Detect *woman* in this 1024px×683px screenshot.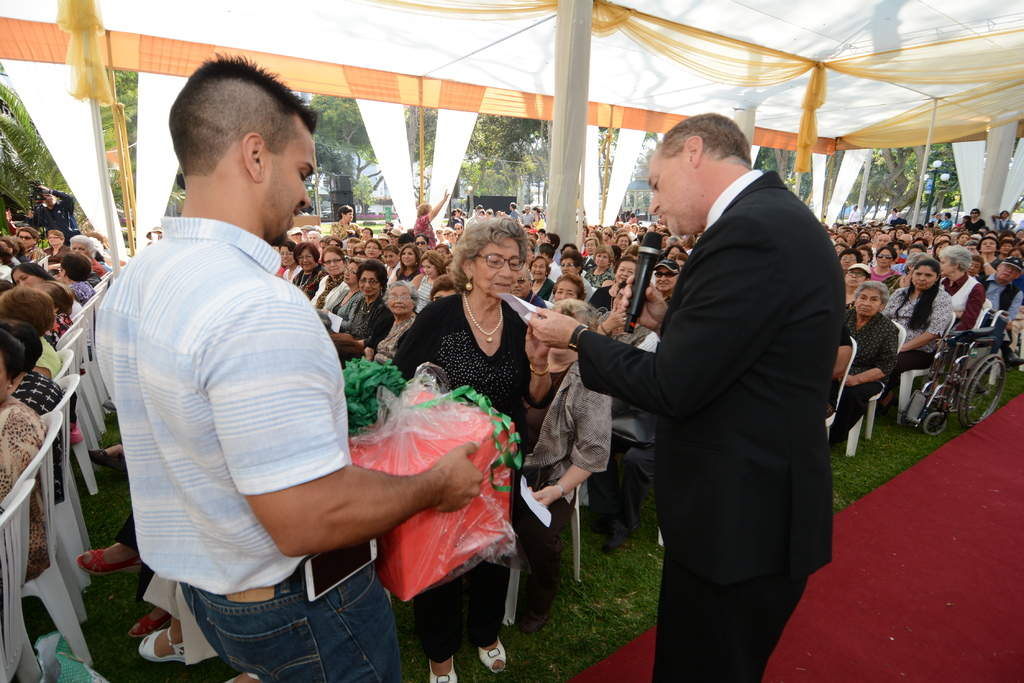
Detection: Rect(970, 252, 984, 290).
